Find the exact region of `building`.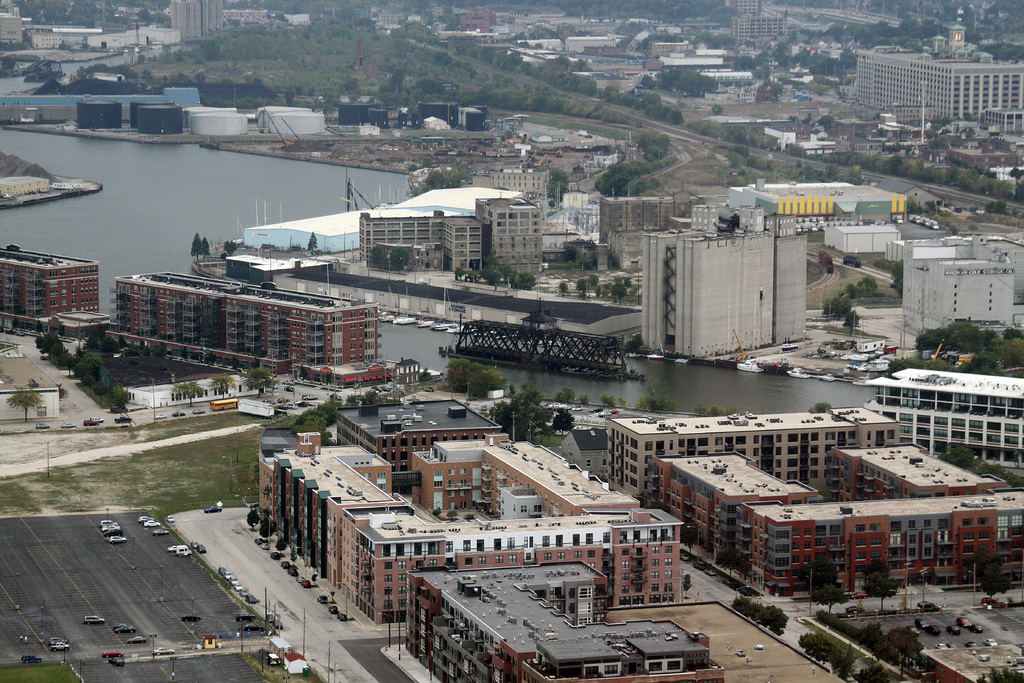
Exact region: <region>0, 243, 103, 338</region>.
